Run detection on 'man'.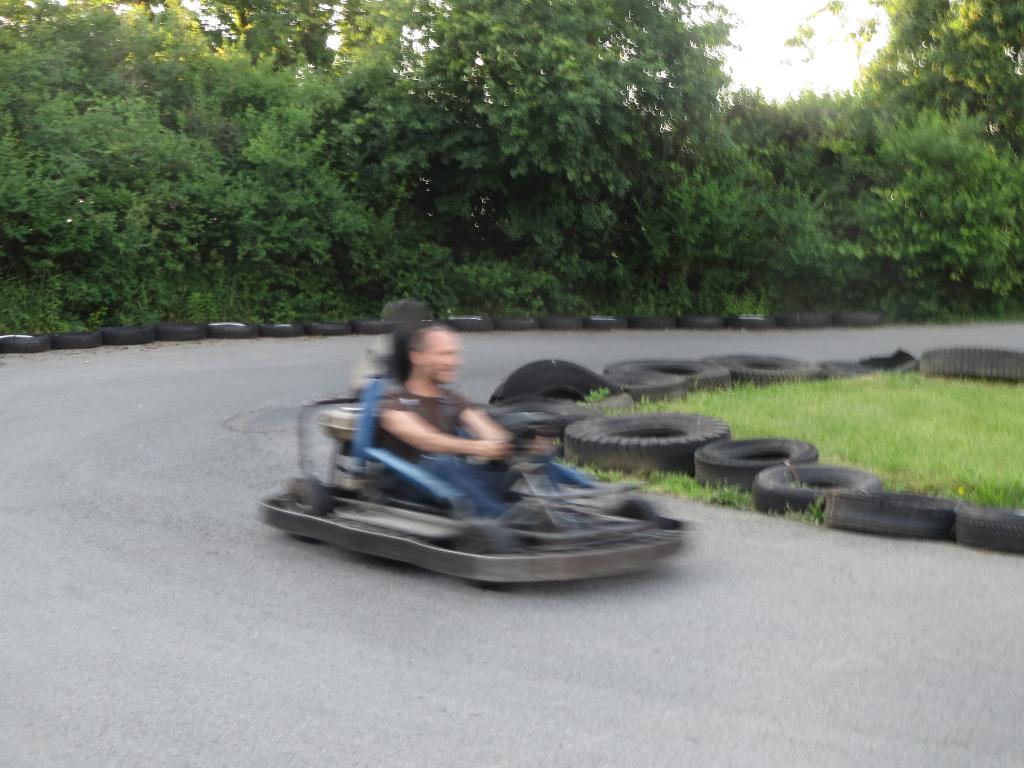
Result: crop(357, 301, 582, 509).
